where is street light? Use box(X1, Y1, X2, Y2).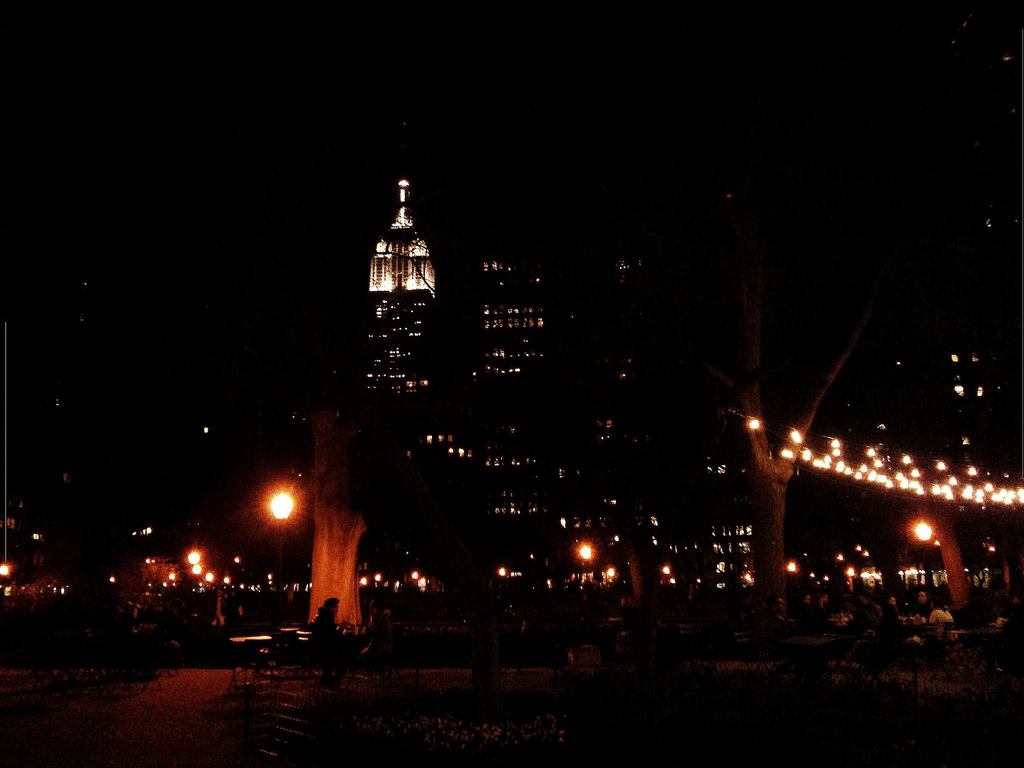
box(573, 539, 597, 560).
